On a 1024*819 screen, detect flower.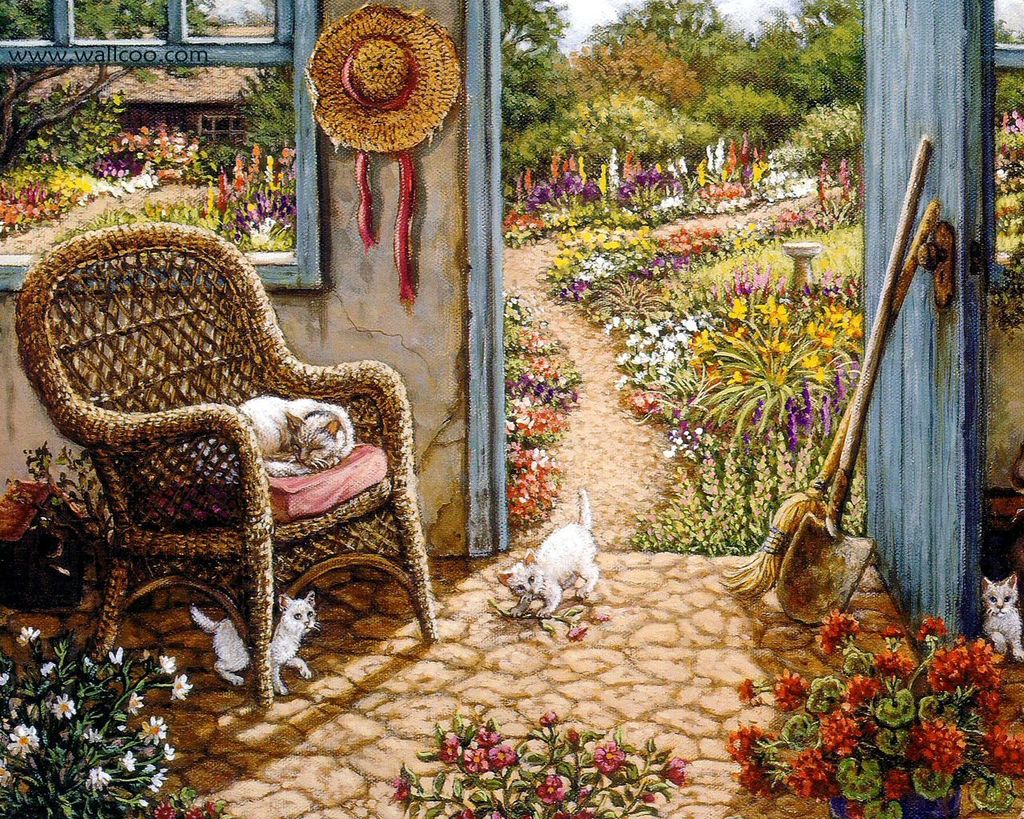
bbox(873, 647, 911, 677).
